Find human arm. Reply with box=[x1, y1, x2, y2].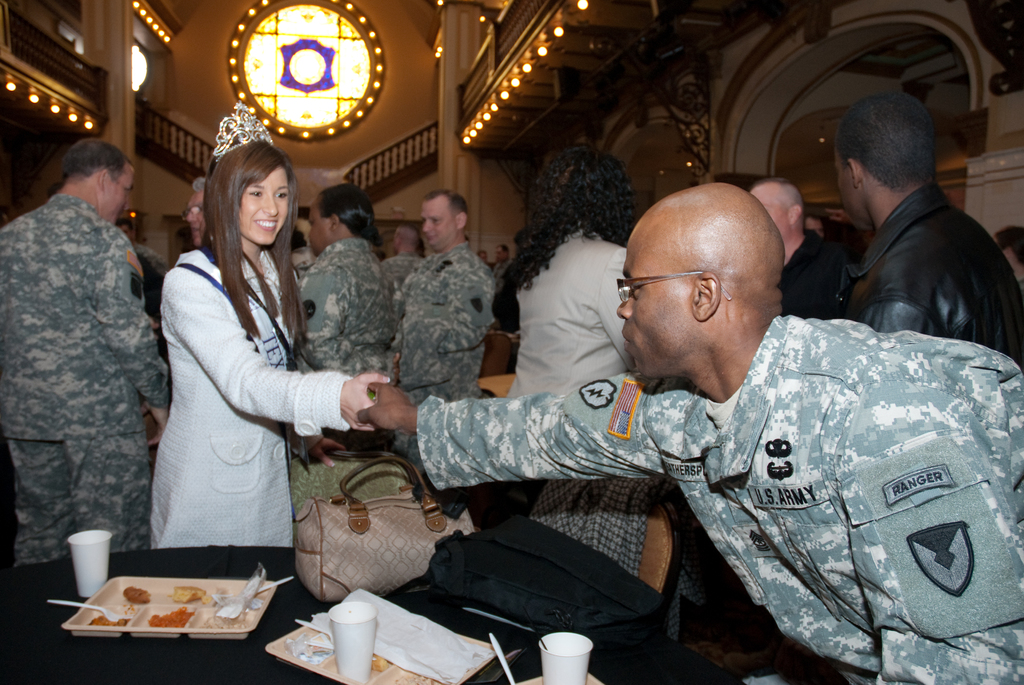
box=[163, 260, 390, 436].
